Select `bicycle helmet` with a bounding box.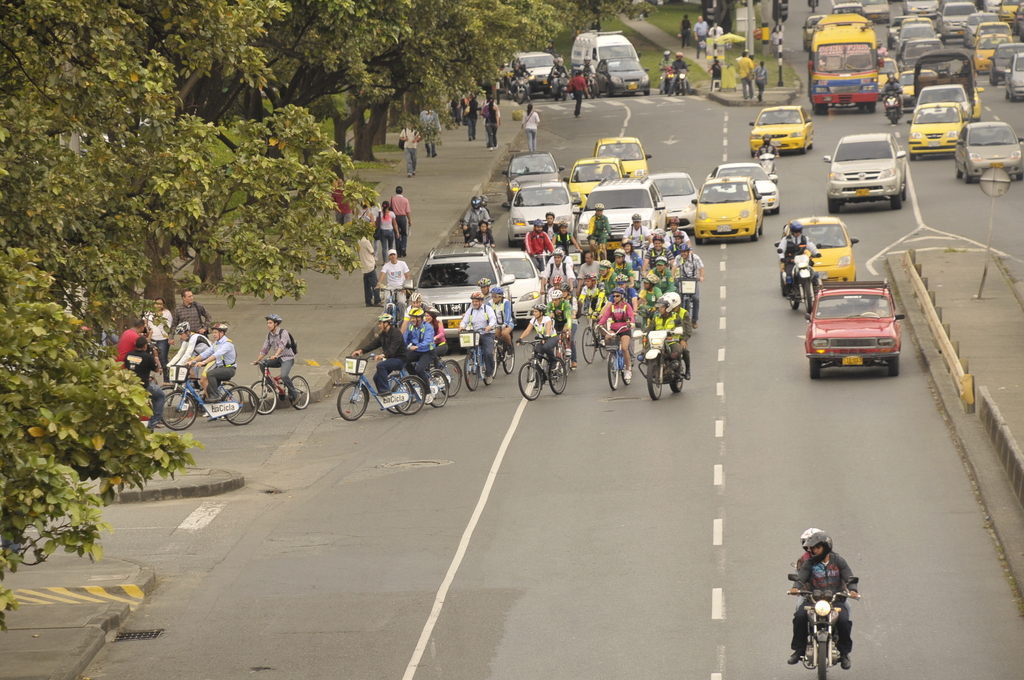
l=654, t=255, r=667, b=263.
